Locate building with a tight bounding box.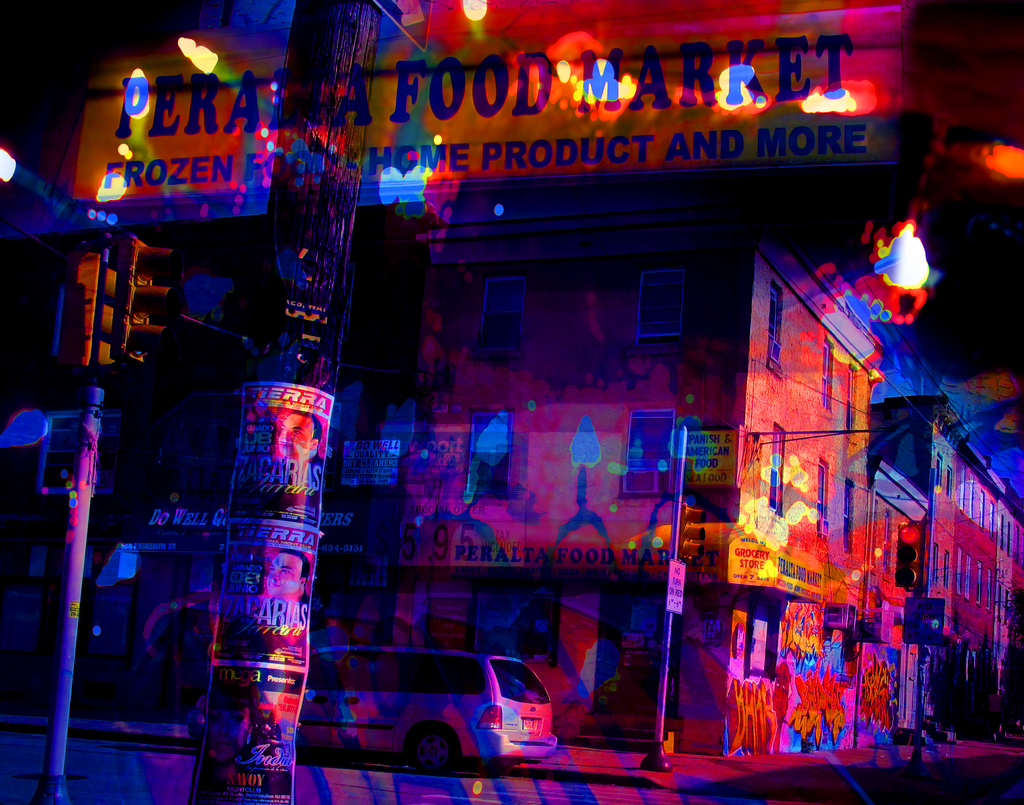
(410,177,1023,752).
